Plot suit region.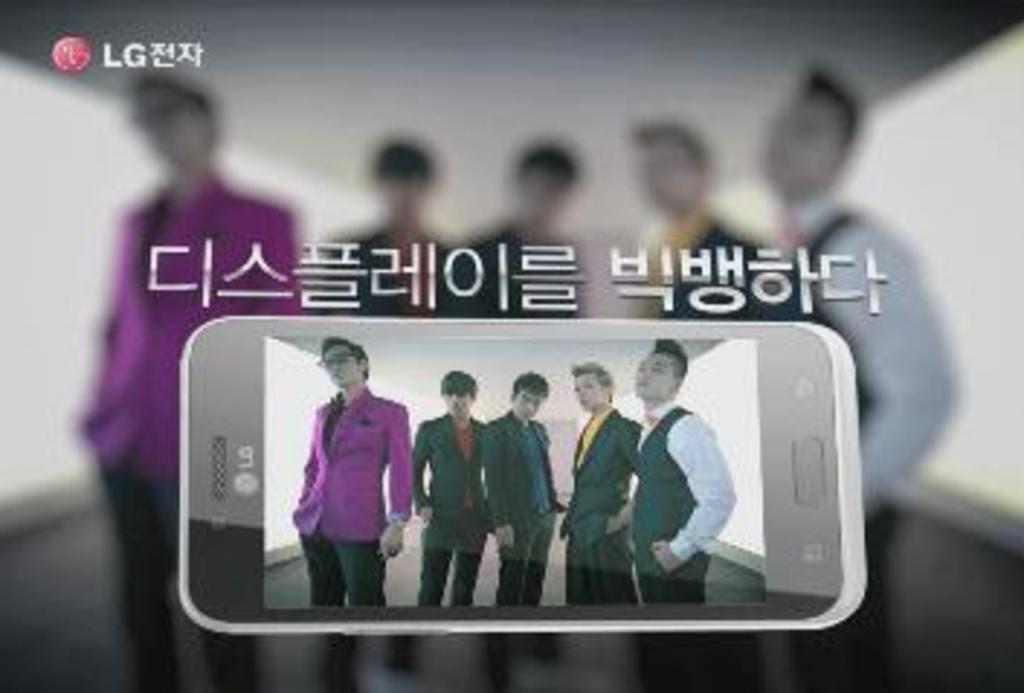
Plotted at region(641, 215, 772, 316).
